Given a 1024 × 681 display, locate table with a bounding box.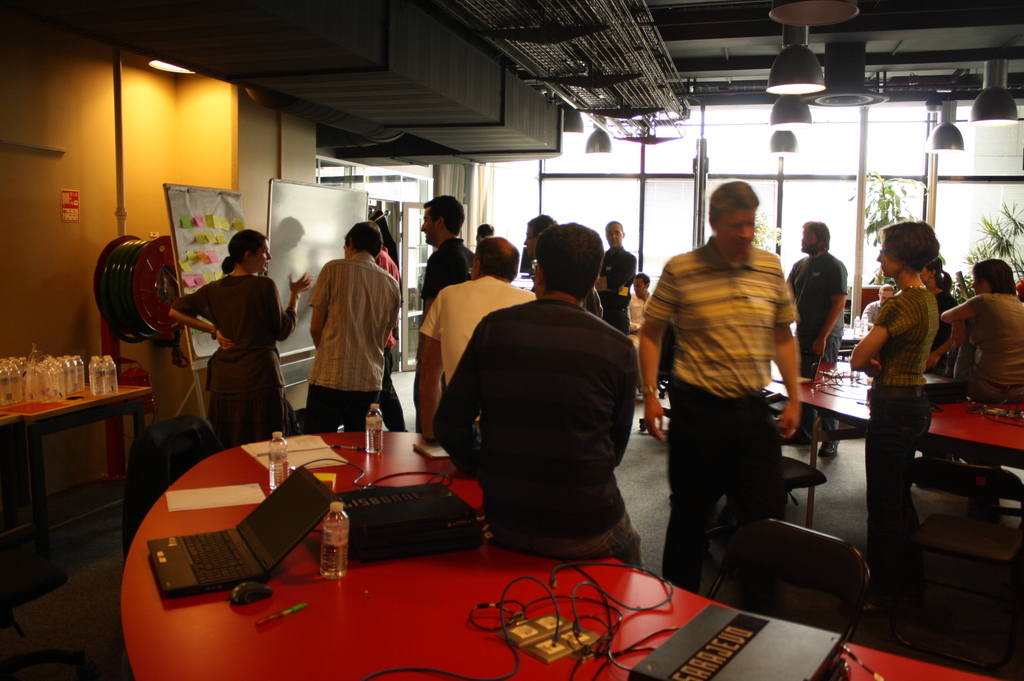
Located: locate(117, 435, 996, 680).
